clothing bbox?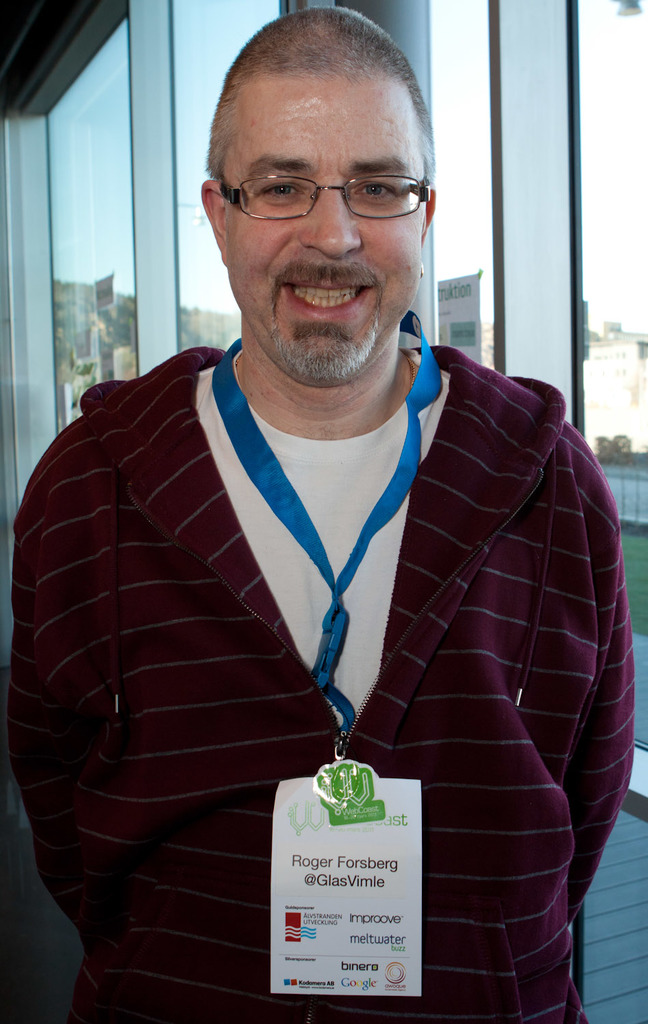
rect(0, 314, 636, 1023)
